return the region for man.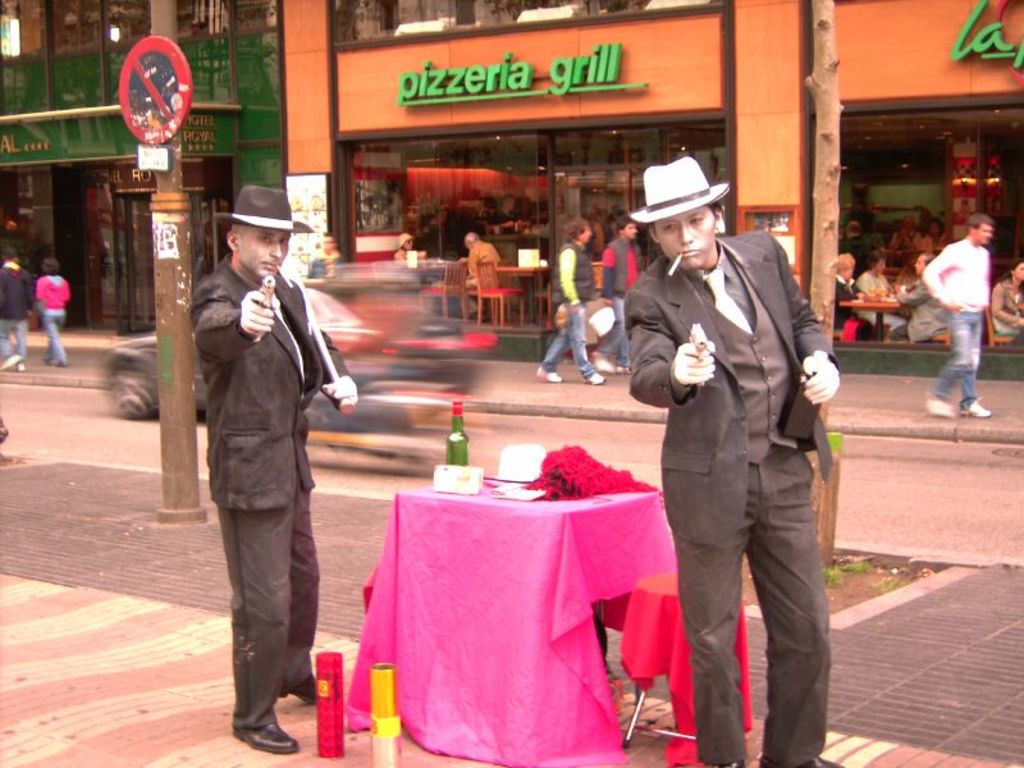
(x1=517, y1=207, x2=614, y2=381).
